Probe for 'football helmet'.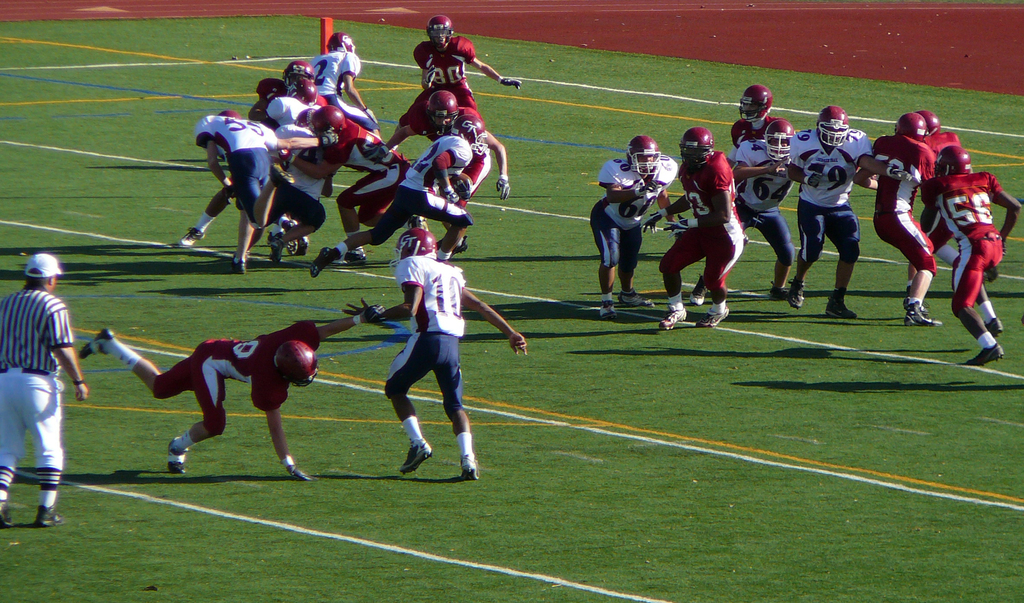
Probe result: bbox=(684, 131, 714, 165).
